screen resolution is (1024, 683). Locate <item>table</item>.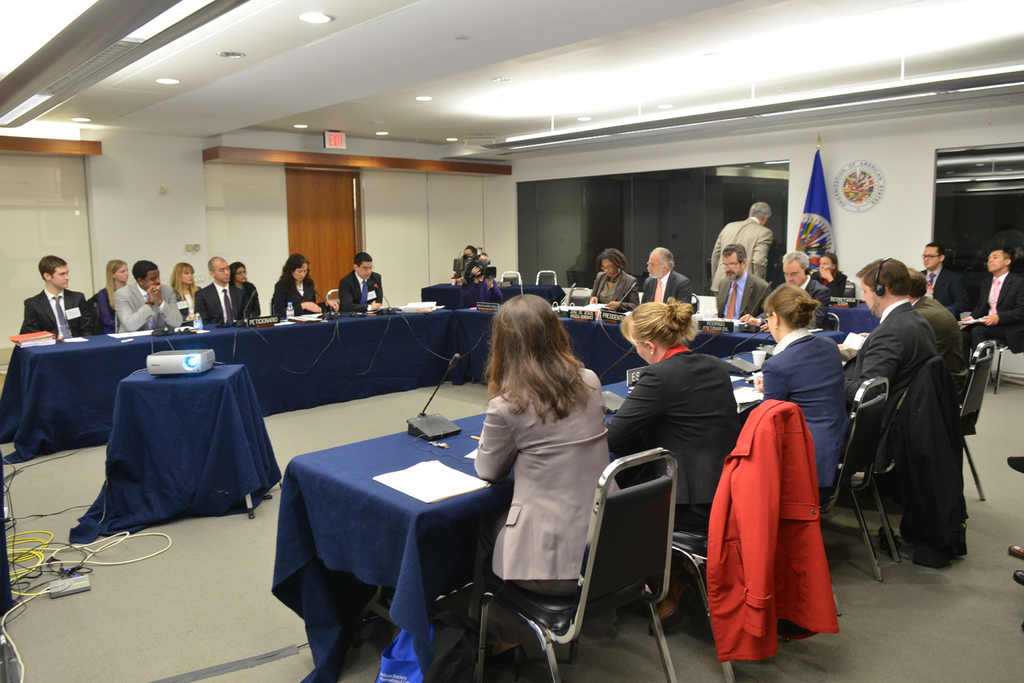
826:301:884:331.
